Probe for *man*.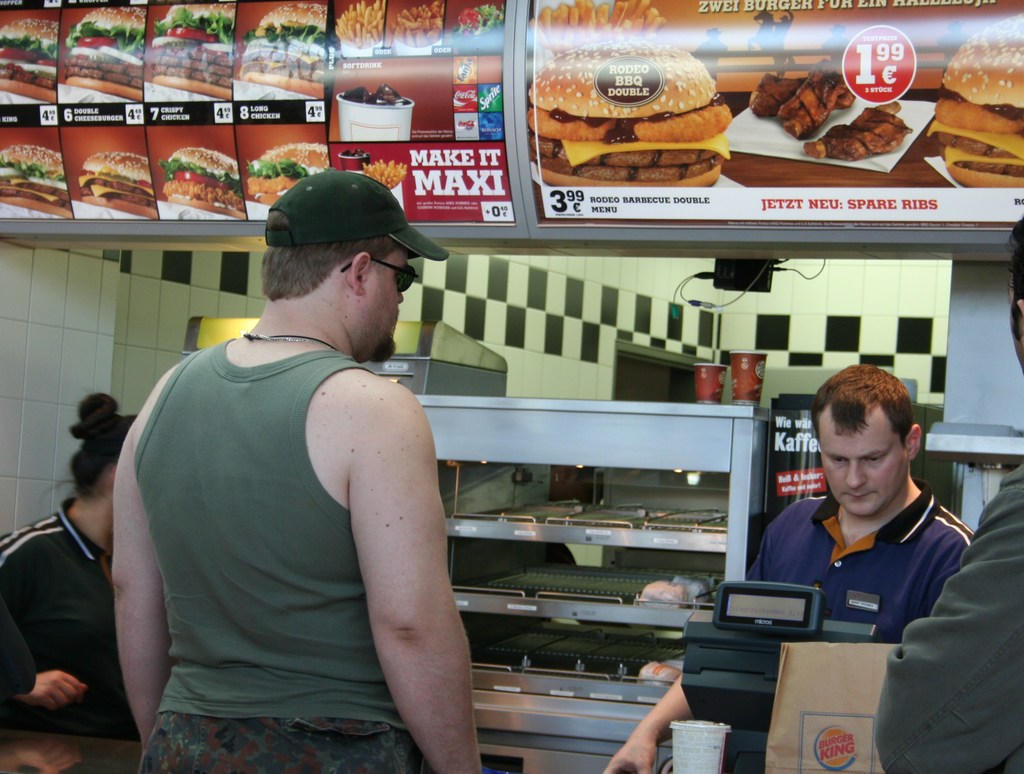
Probe result: bbox=[873, 213, 1023, 773].
